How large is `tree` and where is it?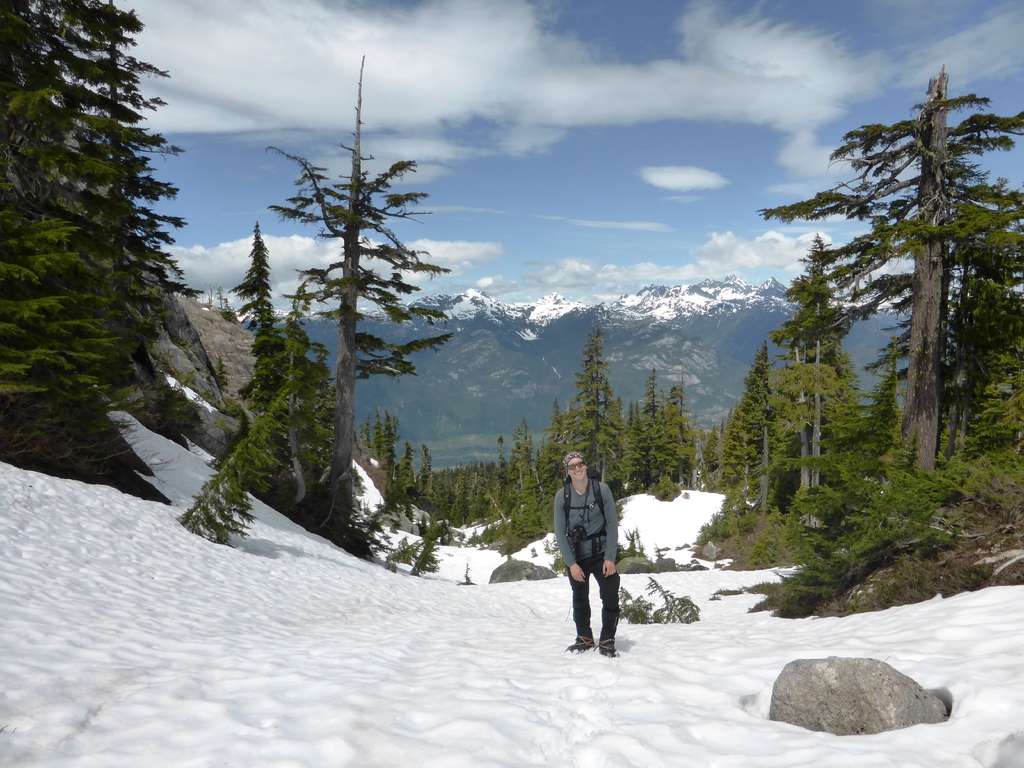
Bounding box: rect(72, 4, 202, 334).
